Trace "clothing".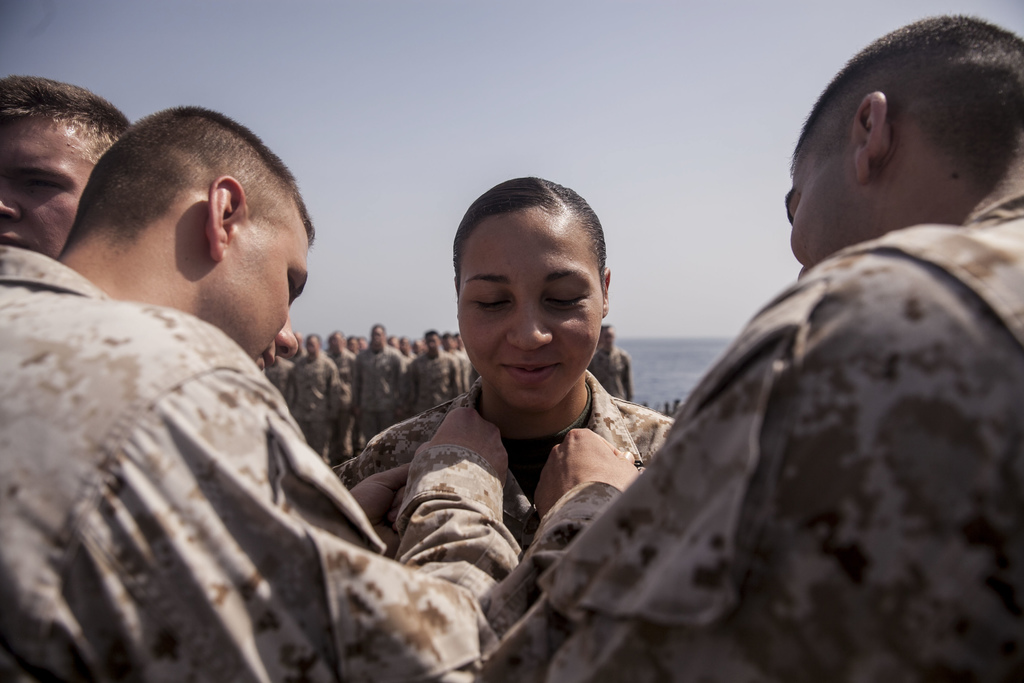
Traced to crop(343, 330, 399, 453).
